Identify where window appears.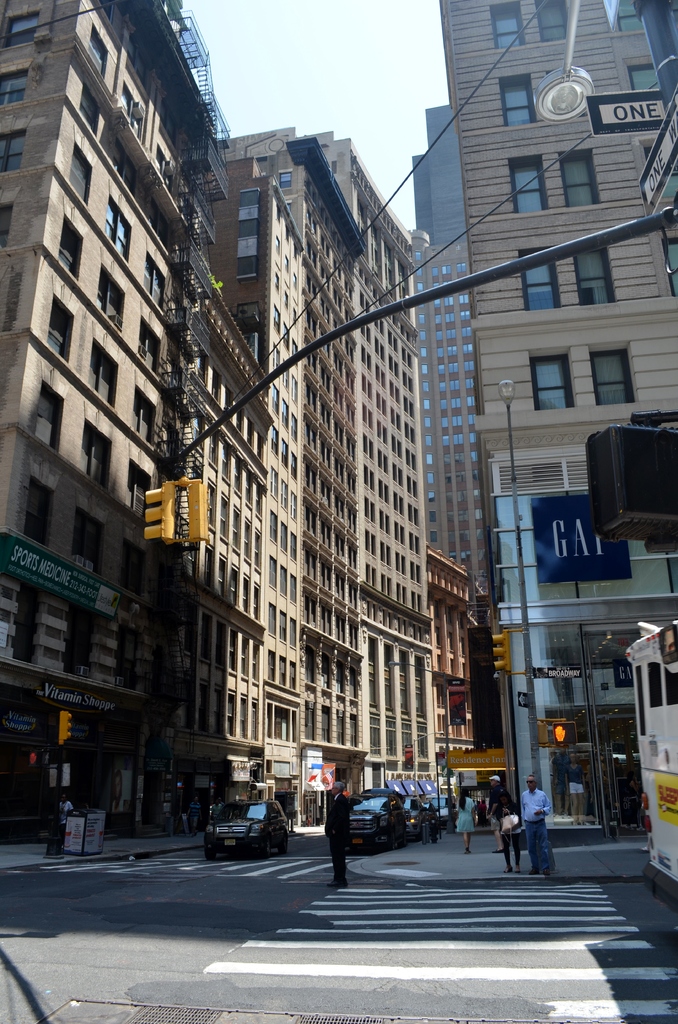
Appears at bbox=(127, 461, 154, 511).
